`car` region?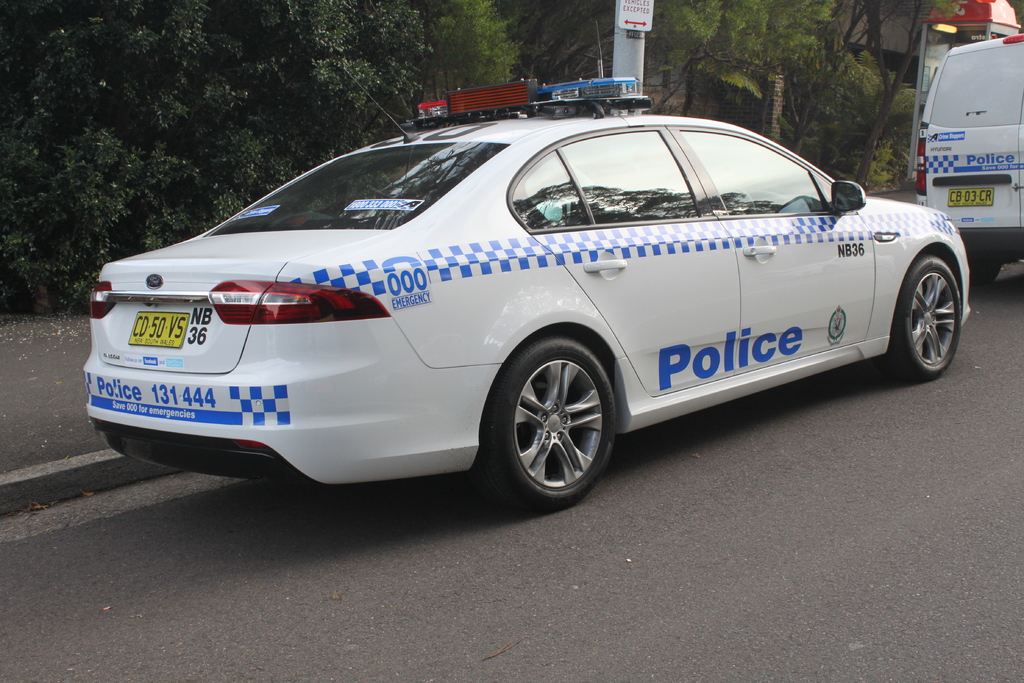
l=56, t=95, r=1003, b=520
